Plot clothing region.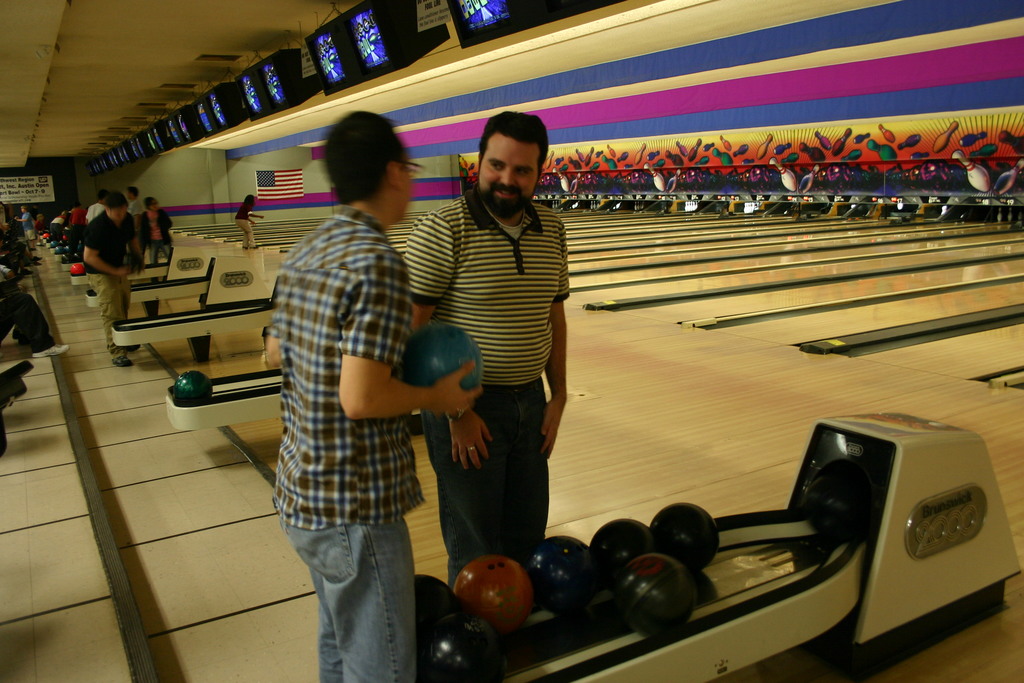
Plotted at <region>263, 208, 413, 682</region>.
